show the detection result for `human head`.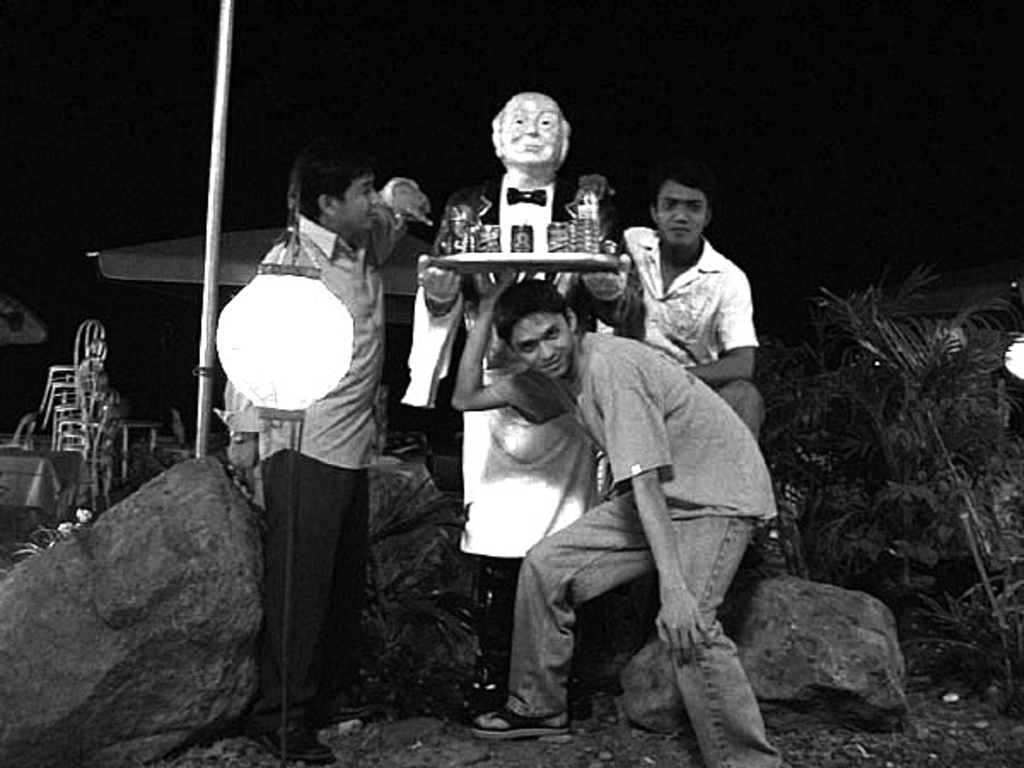
285,137,386,246.
